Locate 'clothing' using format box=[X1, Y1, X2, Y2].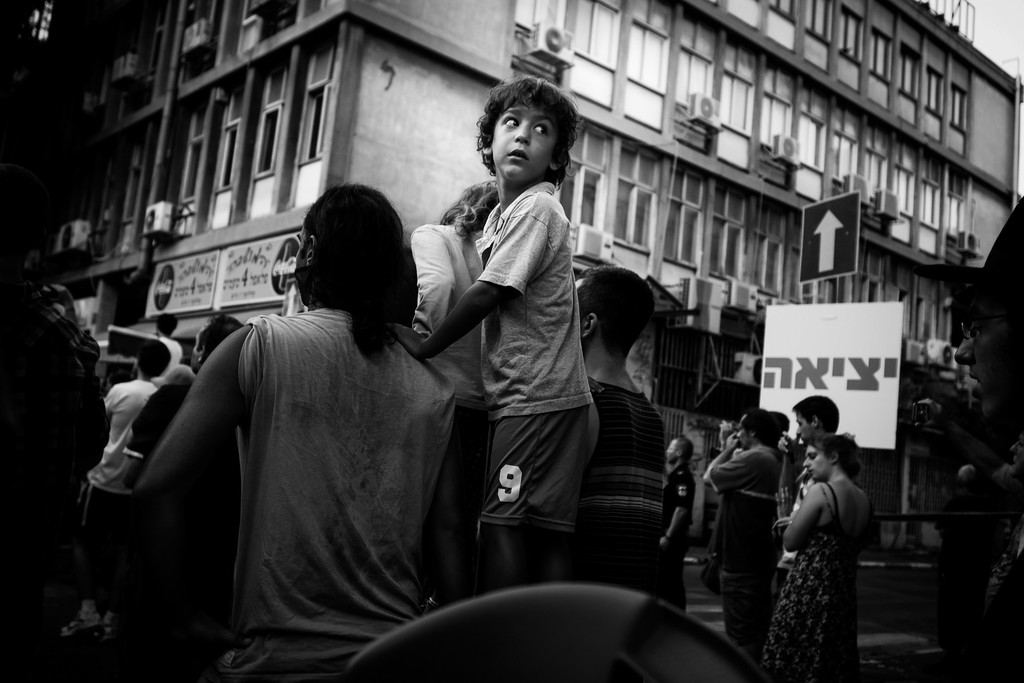
box=[563, 372, 670, 596].
